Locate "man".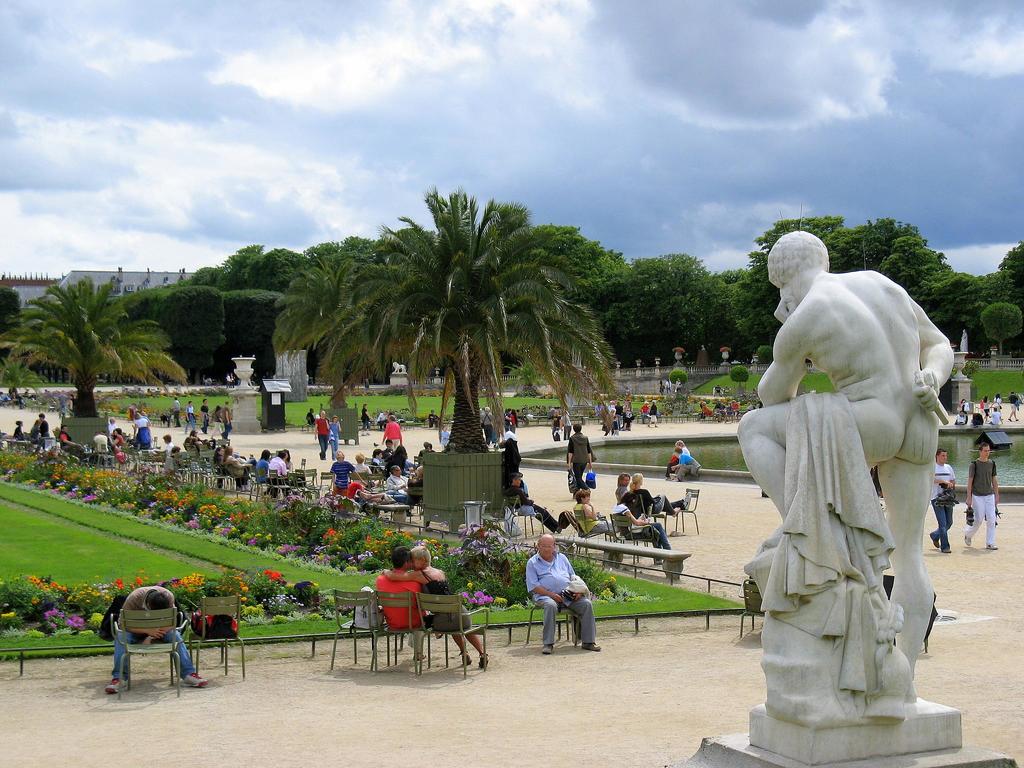
Bounding box: 221, 403, 234, 442.
